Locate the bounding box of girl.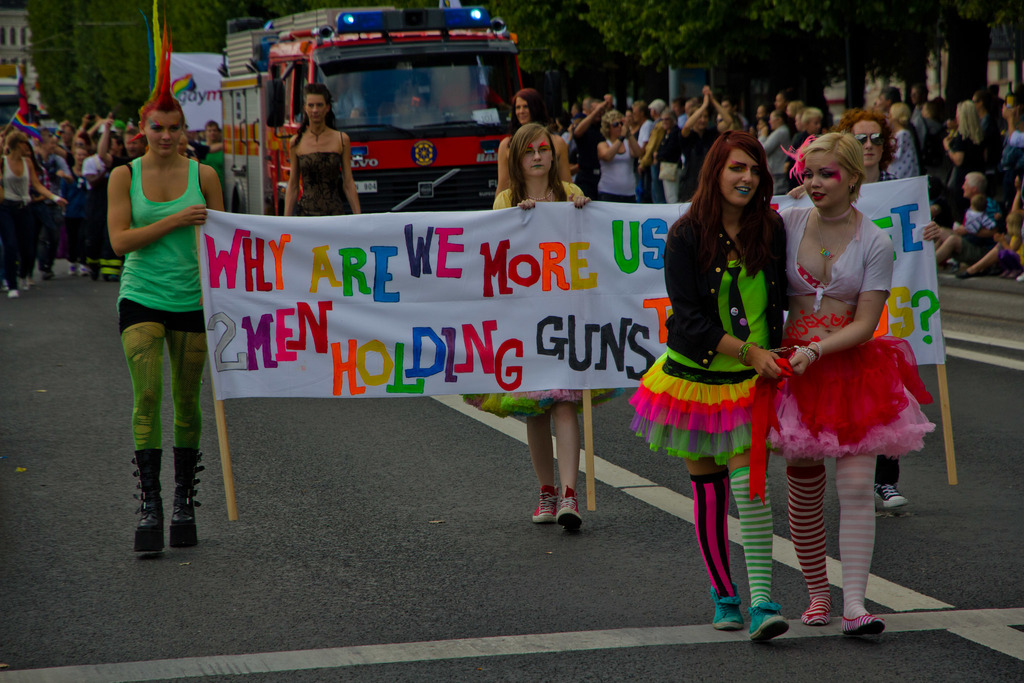
Bounding box: {"x1": 285, "y1": 83, "x2": 365, "y2": 213}.
